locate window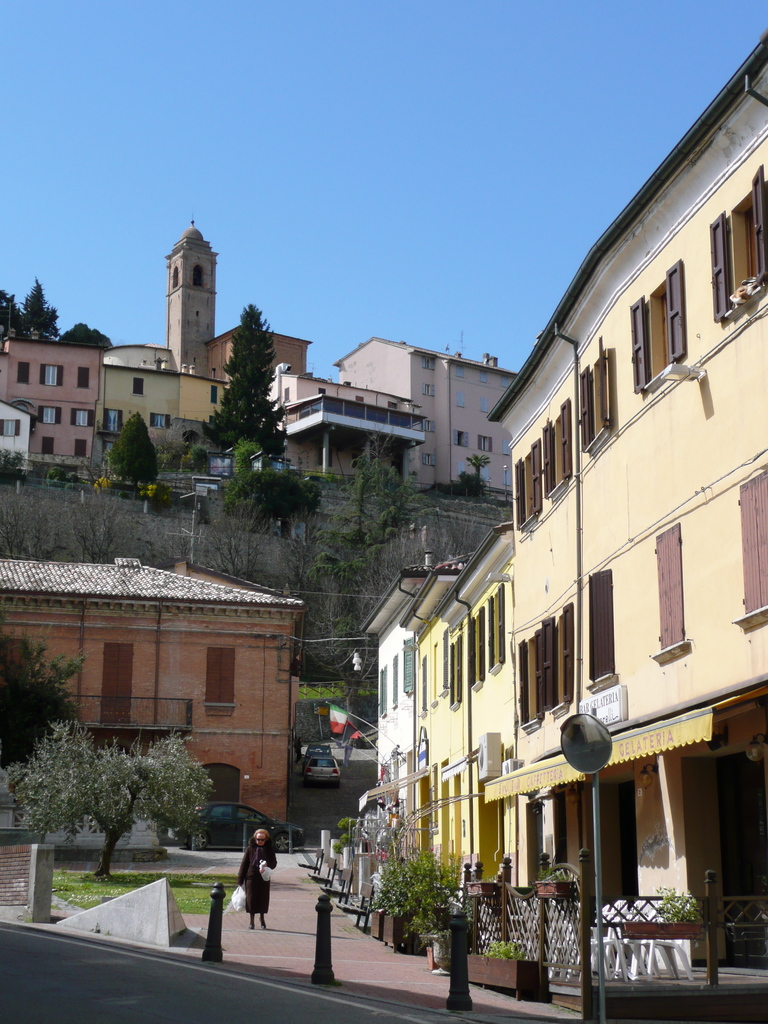
385/399/397/411
